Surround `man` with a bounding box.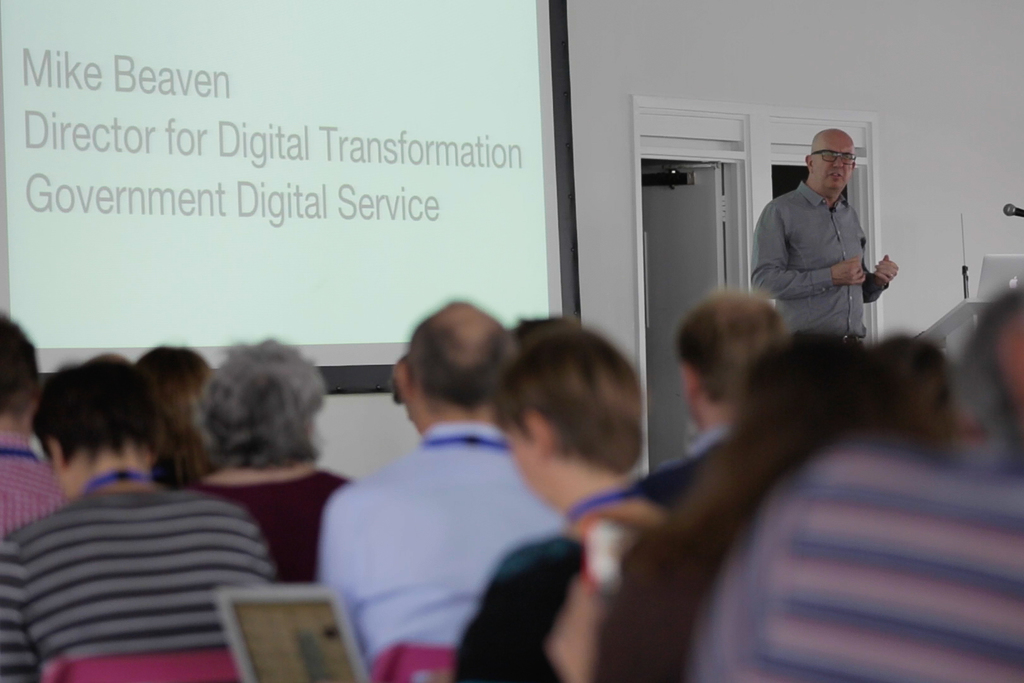
pyautogui.locateOnScreen(0, 306, 59, 570).
